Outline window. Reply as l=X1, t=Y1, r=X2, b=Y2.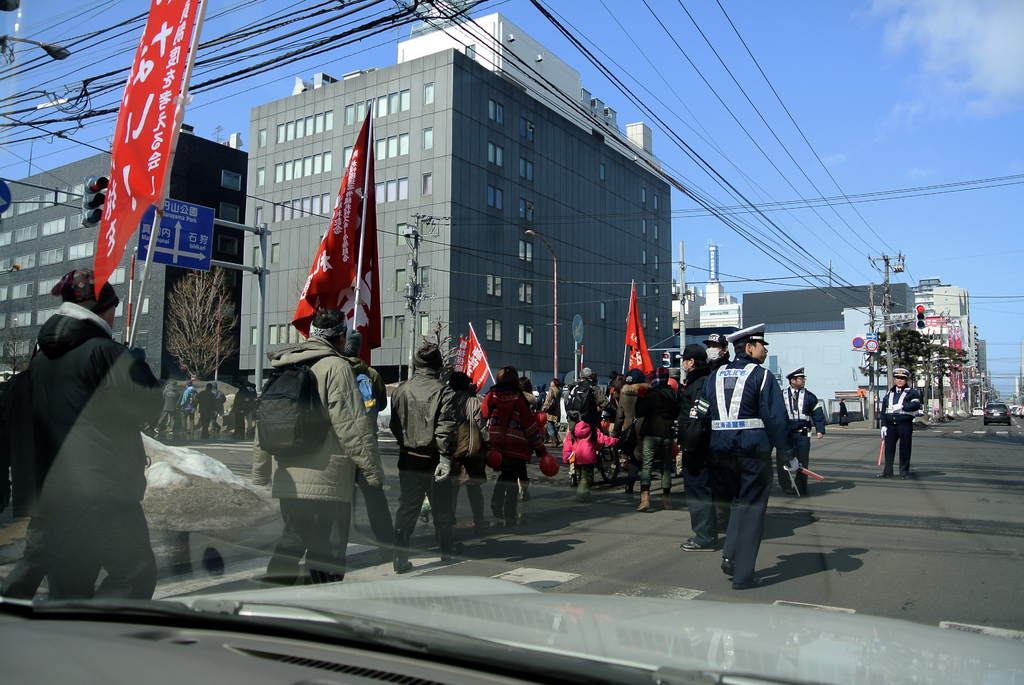
l=294, t=116, r=303, b=139.
